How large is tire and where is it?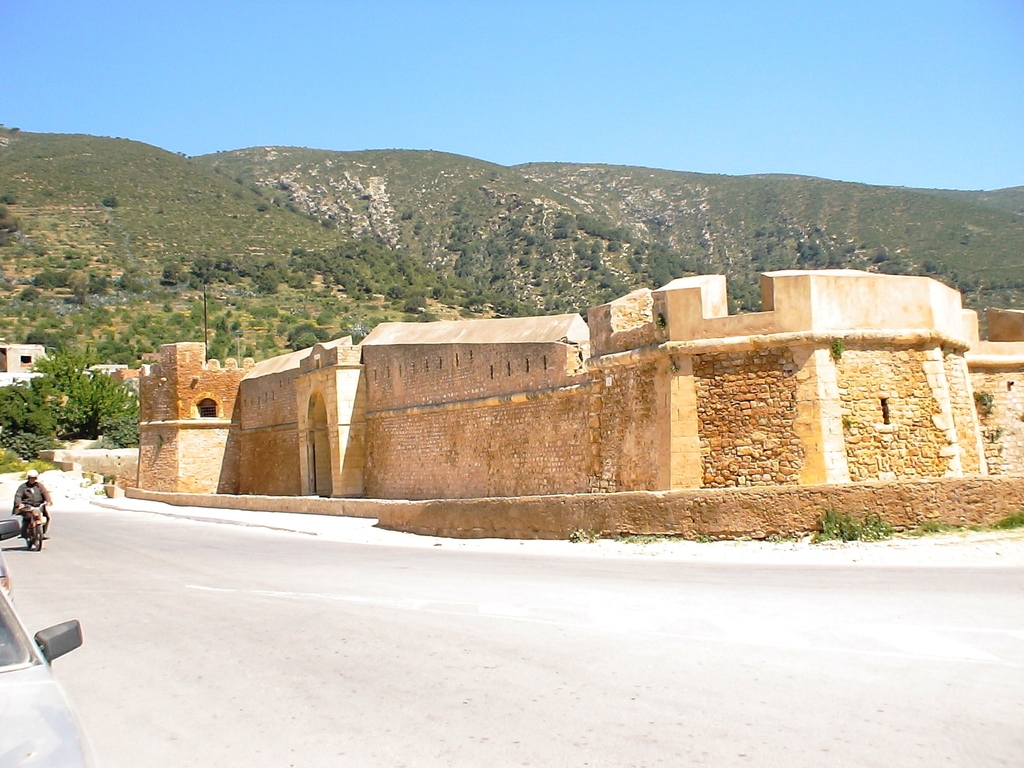
Bounding box: [left=28, top=519, right=51, bottom=550].
